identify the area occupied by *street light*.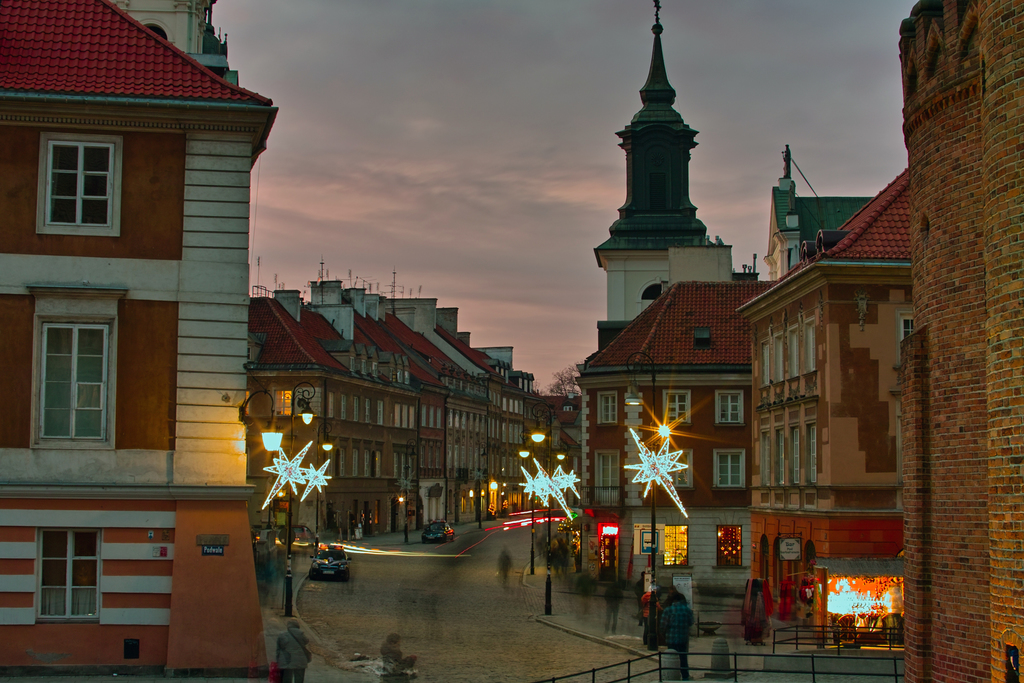
Area: x1=401 y1=437 x2=424 y2=543.
